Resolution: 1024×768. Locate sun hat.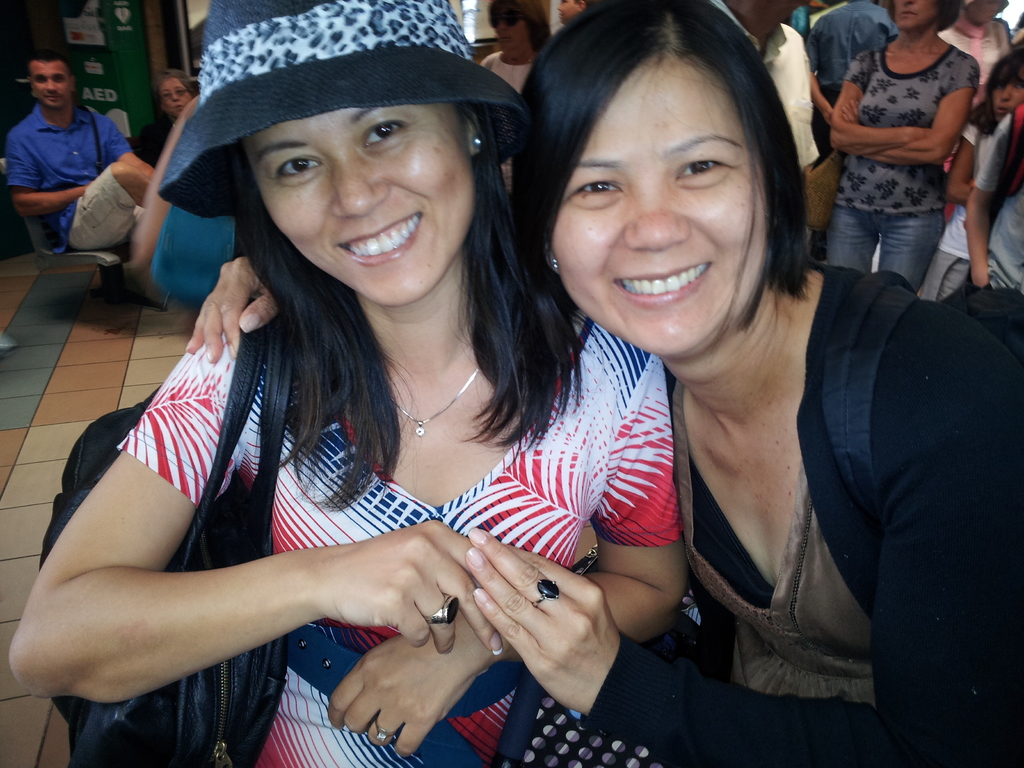
(157, 0, 536, 221).
